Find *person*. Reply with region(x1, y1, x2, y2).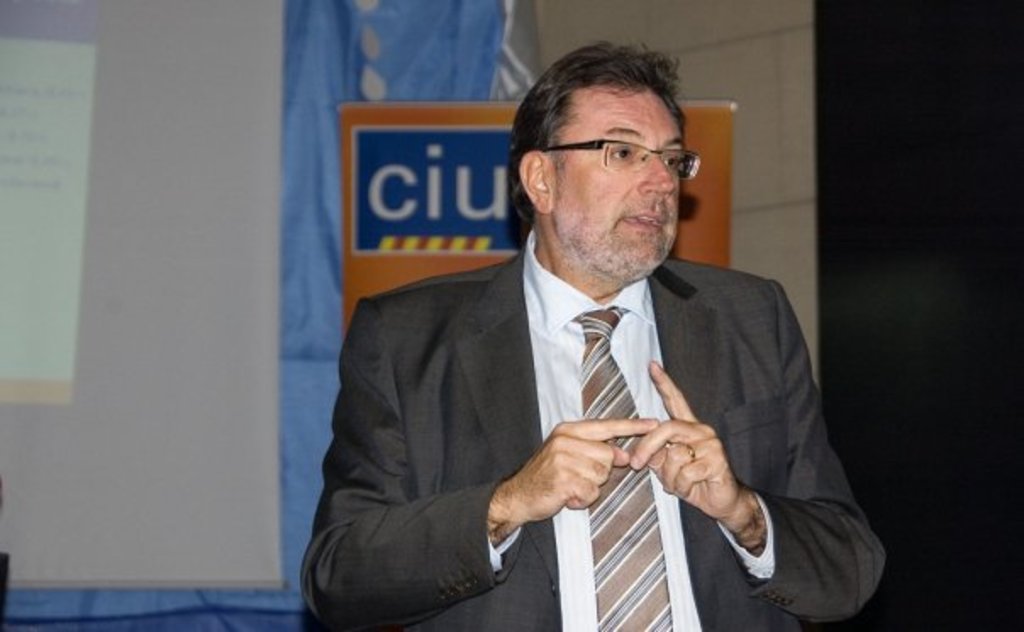
region(300, 41, 887, 630).
